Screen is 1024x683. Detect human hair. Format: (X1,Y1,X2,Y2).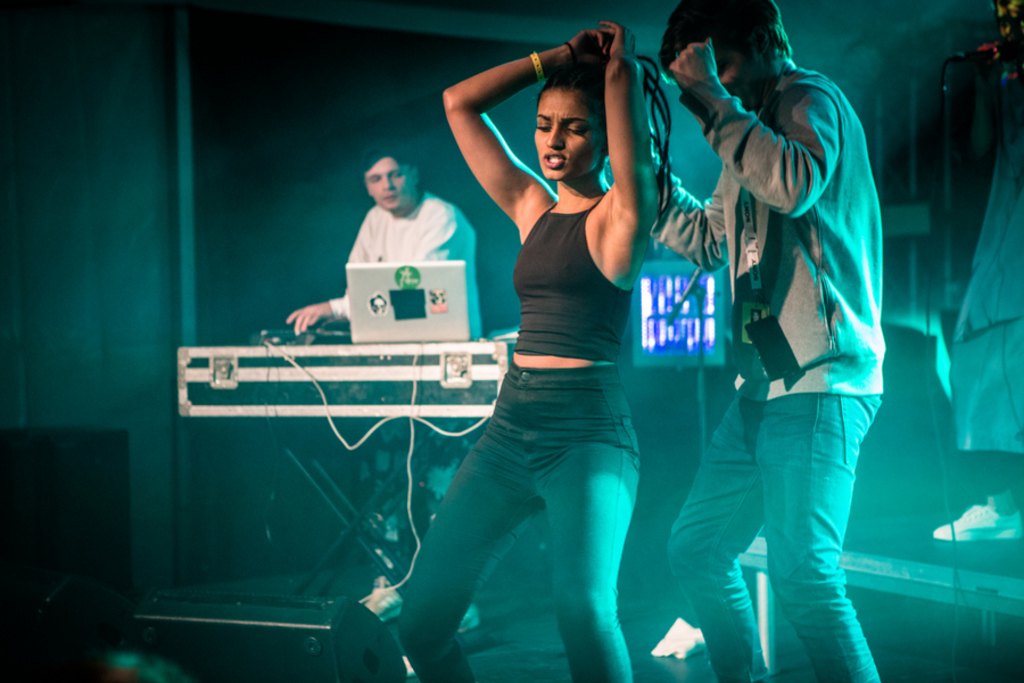
(655,0,792,83).
